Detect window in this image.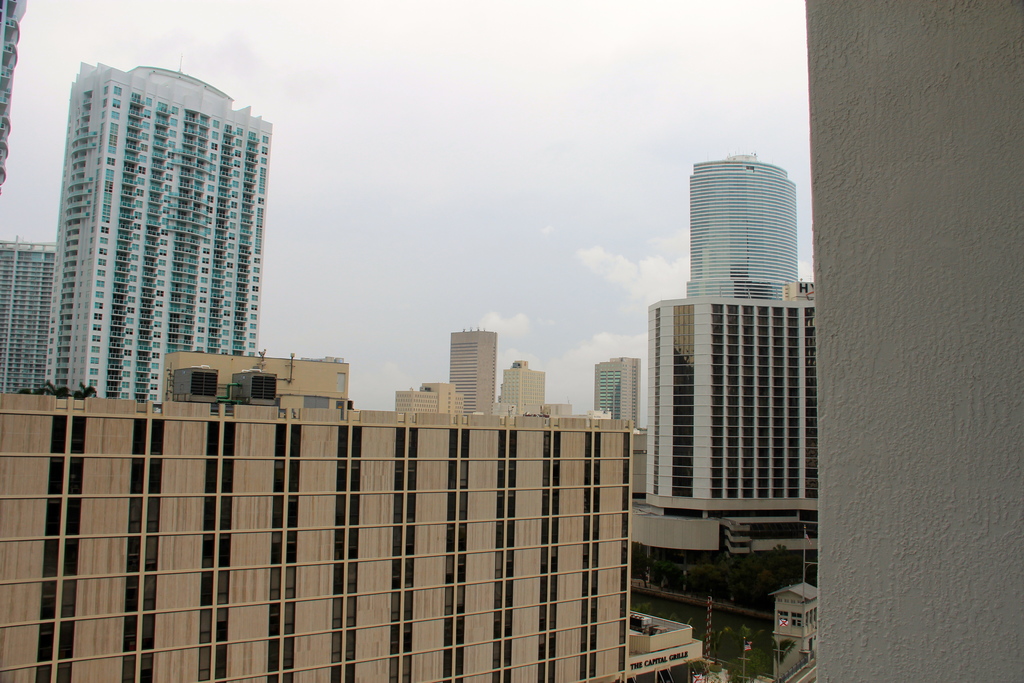
Detection: (155, 261, 164, 264).
